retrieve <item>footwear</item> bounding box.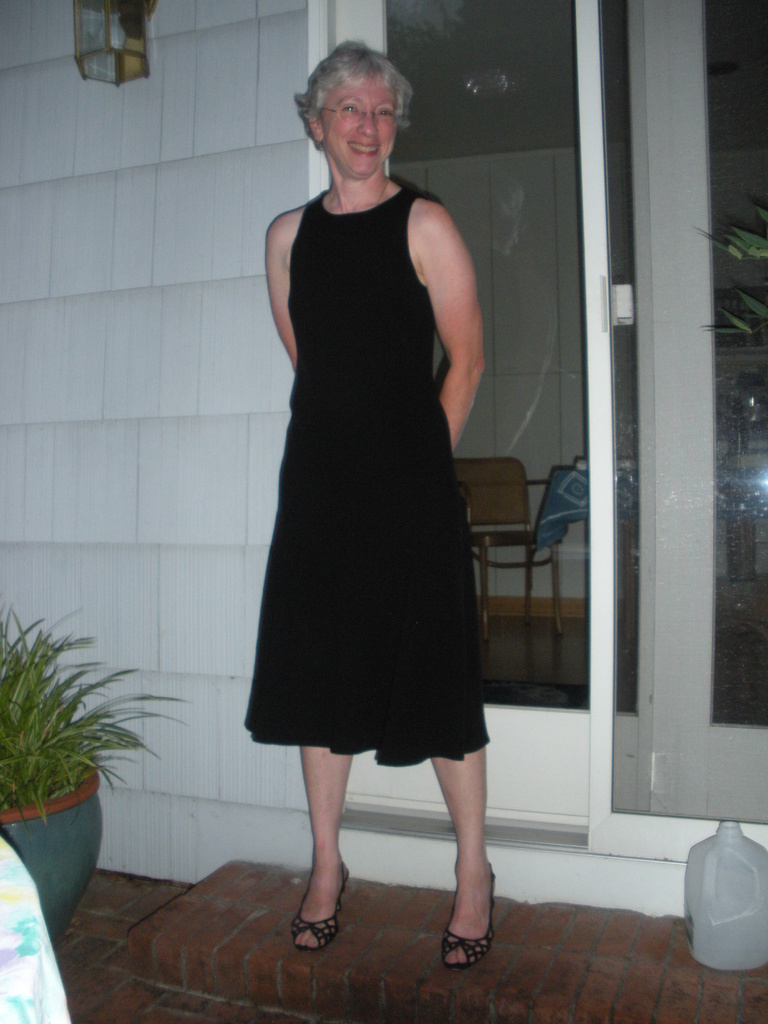
Bounding box: (x1=434, y1=854, x2=500, y2=973).
